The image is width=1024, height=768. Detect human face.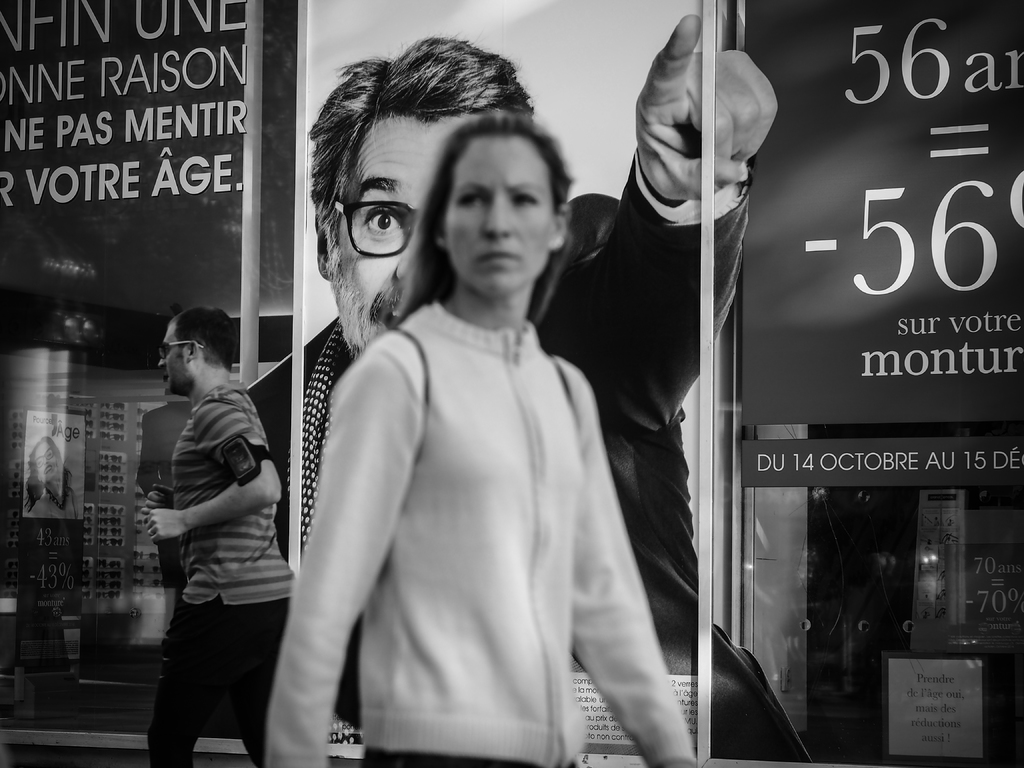
Detection: box(447, 133, 551, 296).
